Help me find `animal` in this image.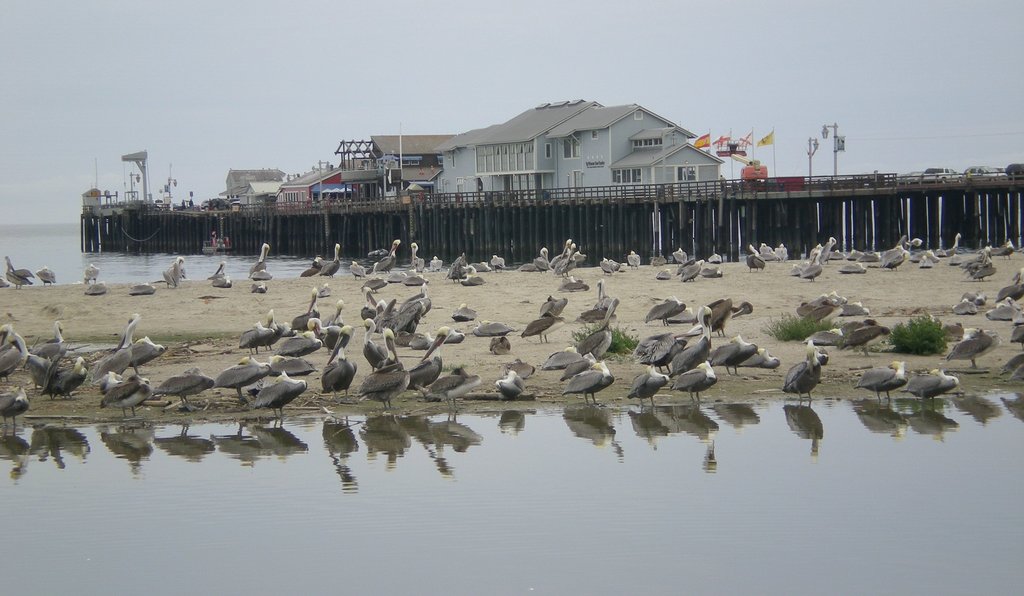
Found it: {"left": 465, "top": 319, "right": 515, "bottom": 339}.
